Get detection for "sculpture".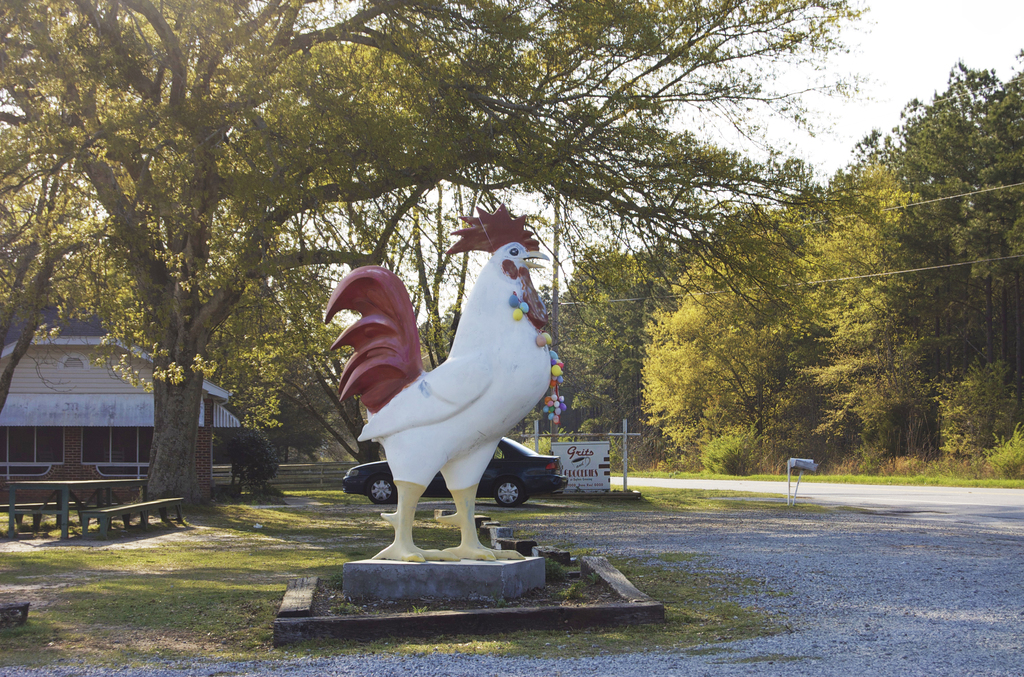
Detection: rect(323, 198, 566, 564).
